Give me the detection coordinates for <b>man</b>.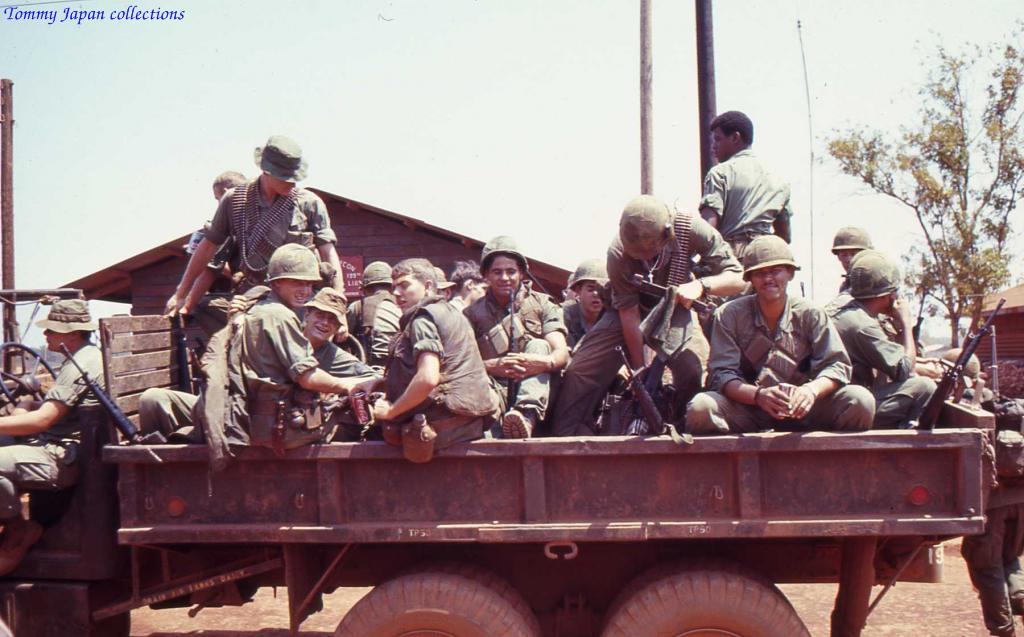
bbox(185, 171, 253, 292).
